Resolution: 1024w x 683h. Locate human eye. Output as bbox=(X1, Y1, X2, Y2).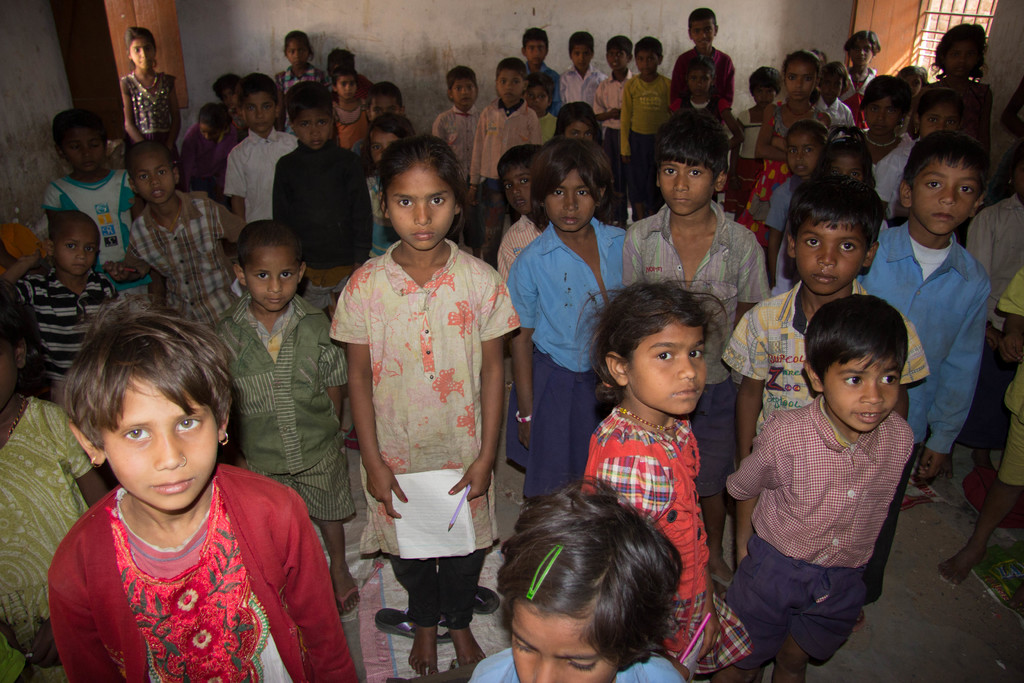
bbox=(706, 27, 712, 32).
